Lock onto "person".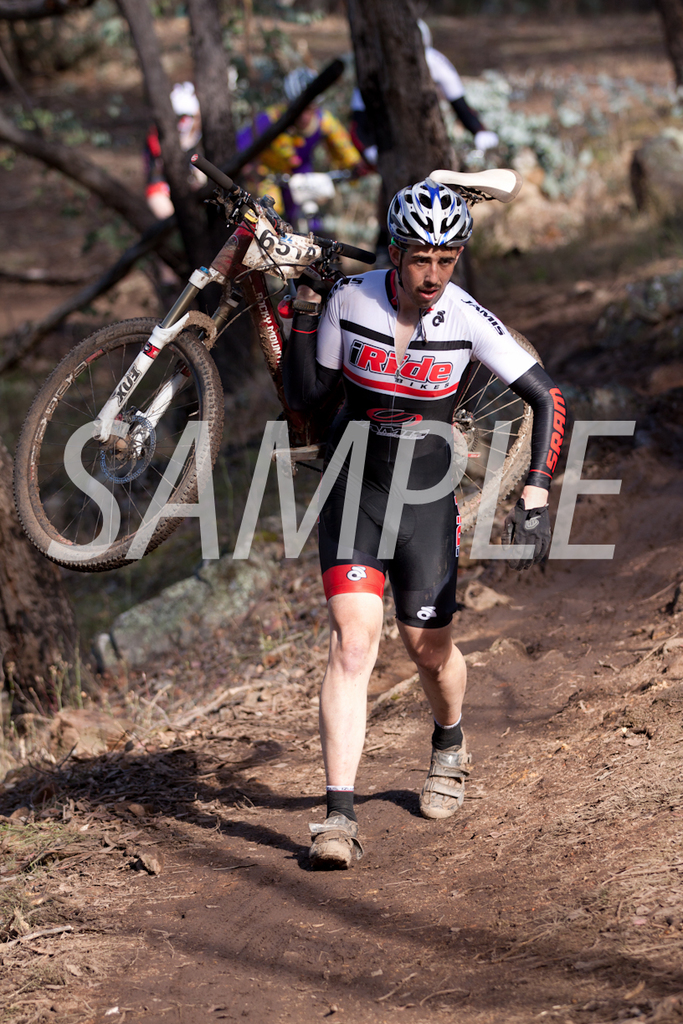
Locked: Rect(275, 177, 545, 757).
